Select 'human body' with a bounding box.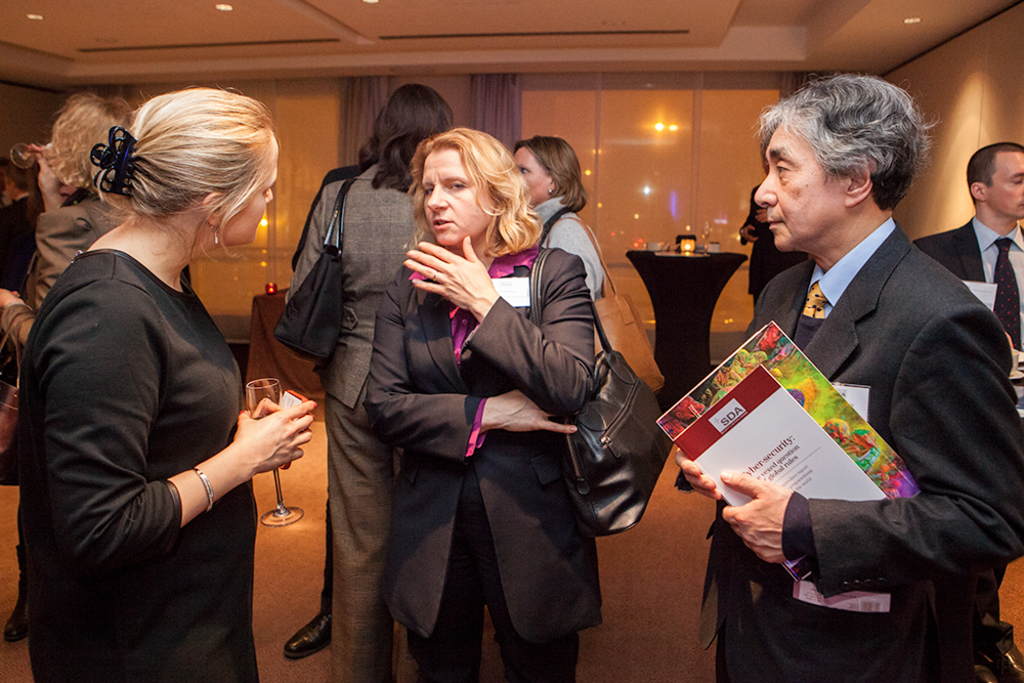
280, 164, 420, 682.
